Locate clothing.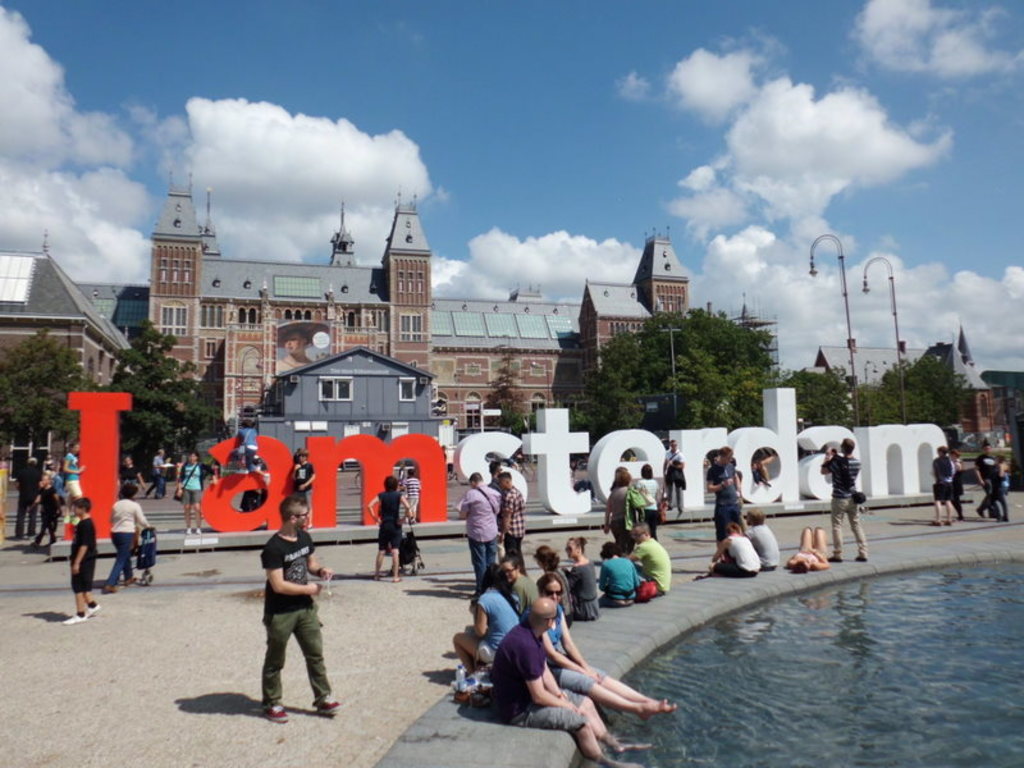
Bounding box: bbox(600, 554, 639, 602).
